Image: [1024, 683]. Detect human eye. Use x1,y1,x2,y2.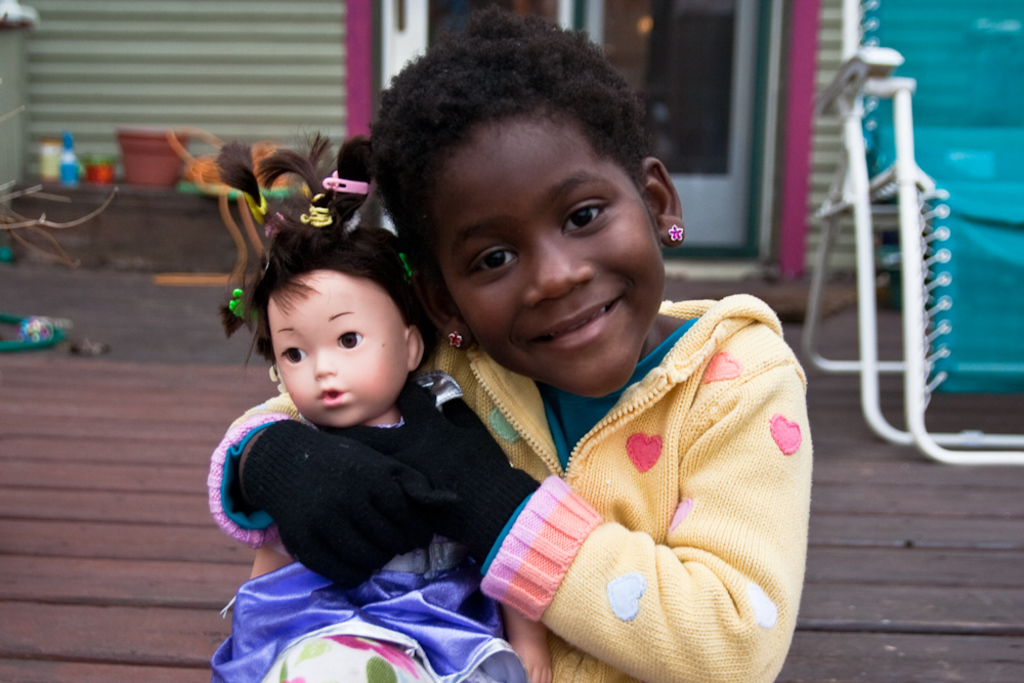
278,344,308,368.
